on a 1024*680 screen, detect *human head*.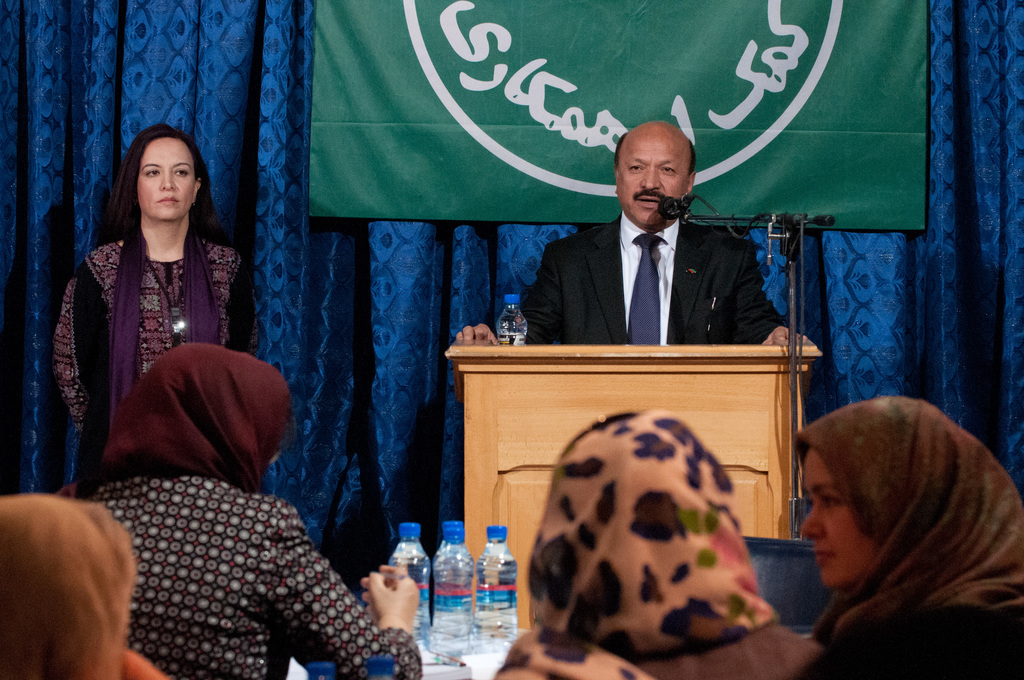
[615,120,696,232].
